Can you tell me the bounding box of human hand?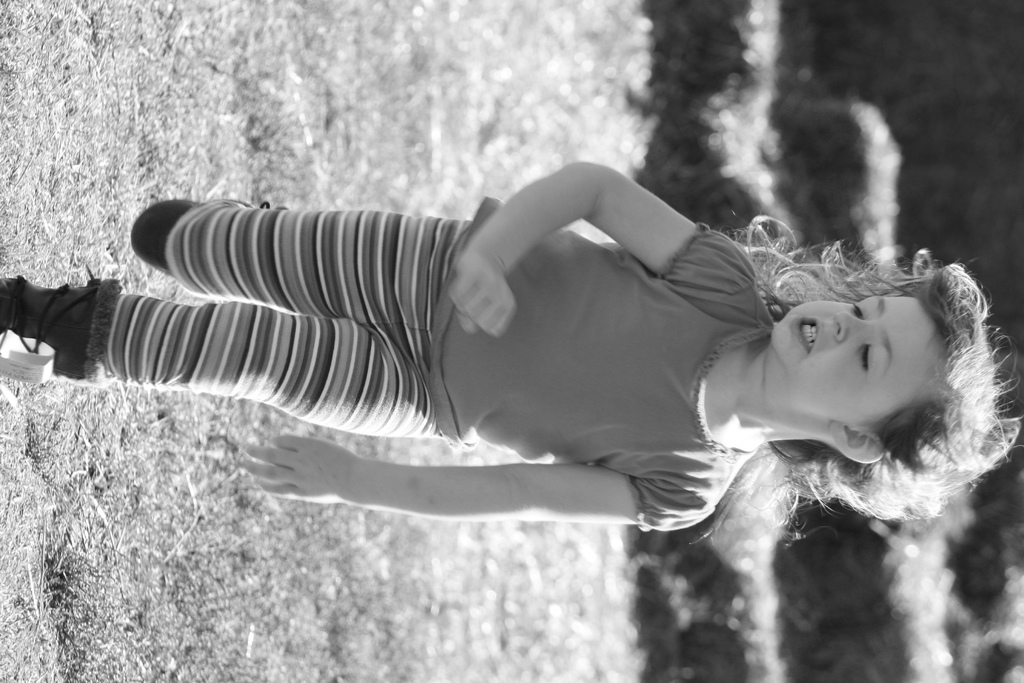
region(449, 242, 515, 341).
